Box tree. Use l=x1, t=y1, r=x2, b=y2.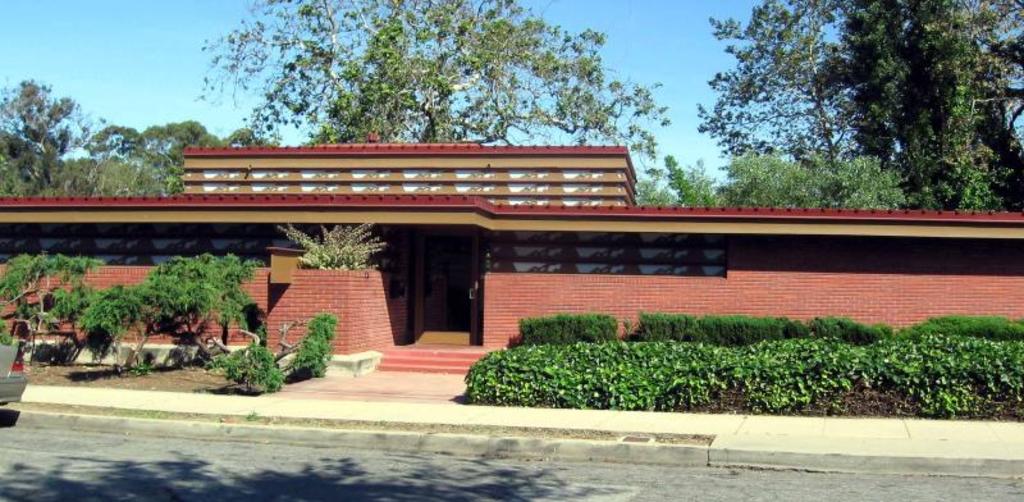
l=0, t=74, r=87, b=214.
